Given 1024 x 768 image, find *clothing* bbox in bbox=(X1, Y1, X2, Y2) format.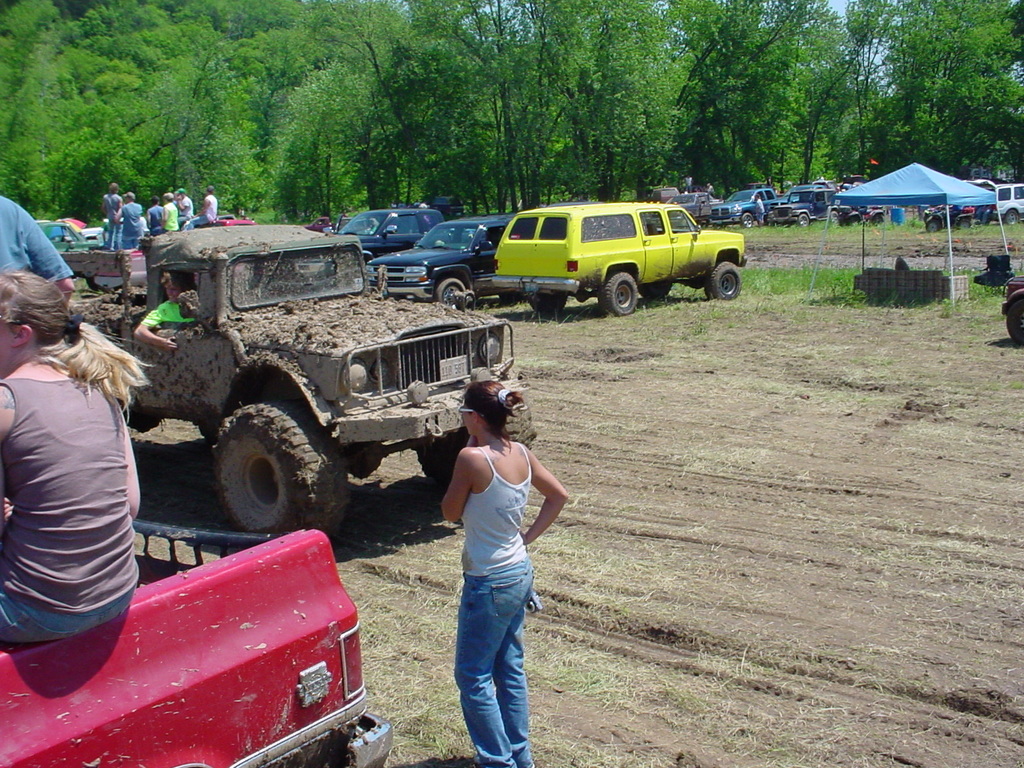
bbox=(108, 188, 121, 245).
